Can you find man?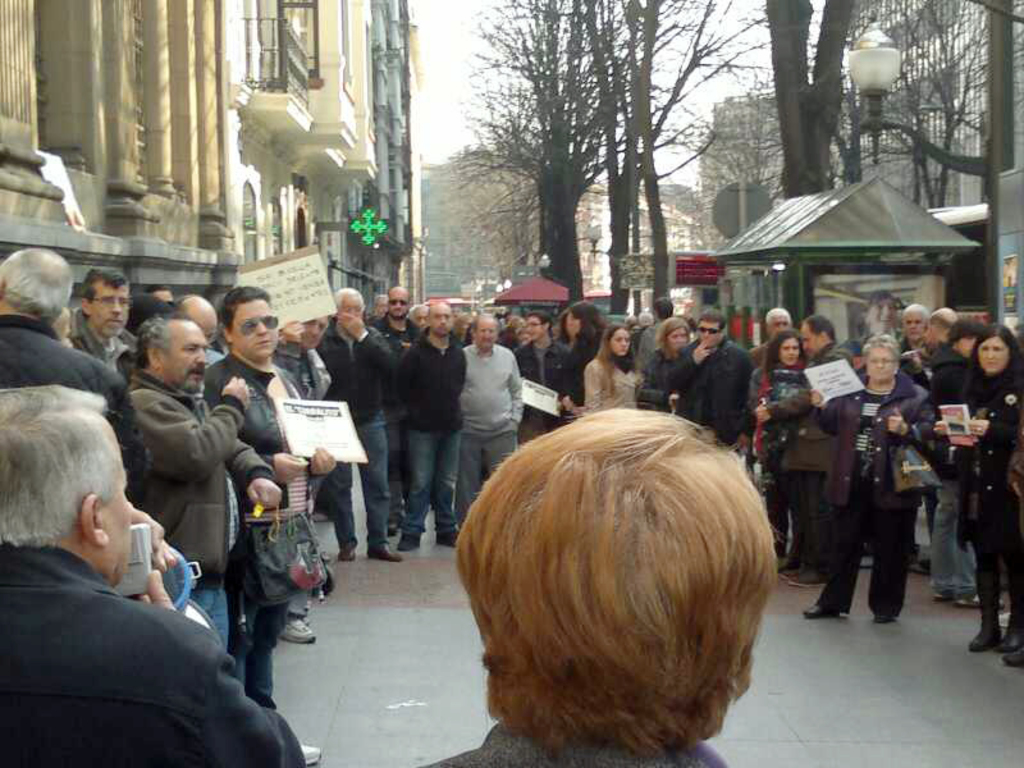
Yes, bounding box: 389:296:467:552.
